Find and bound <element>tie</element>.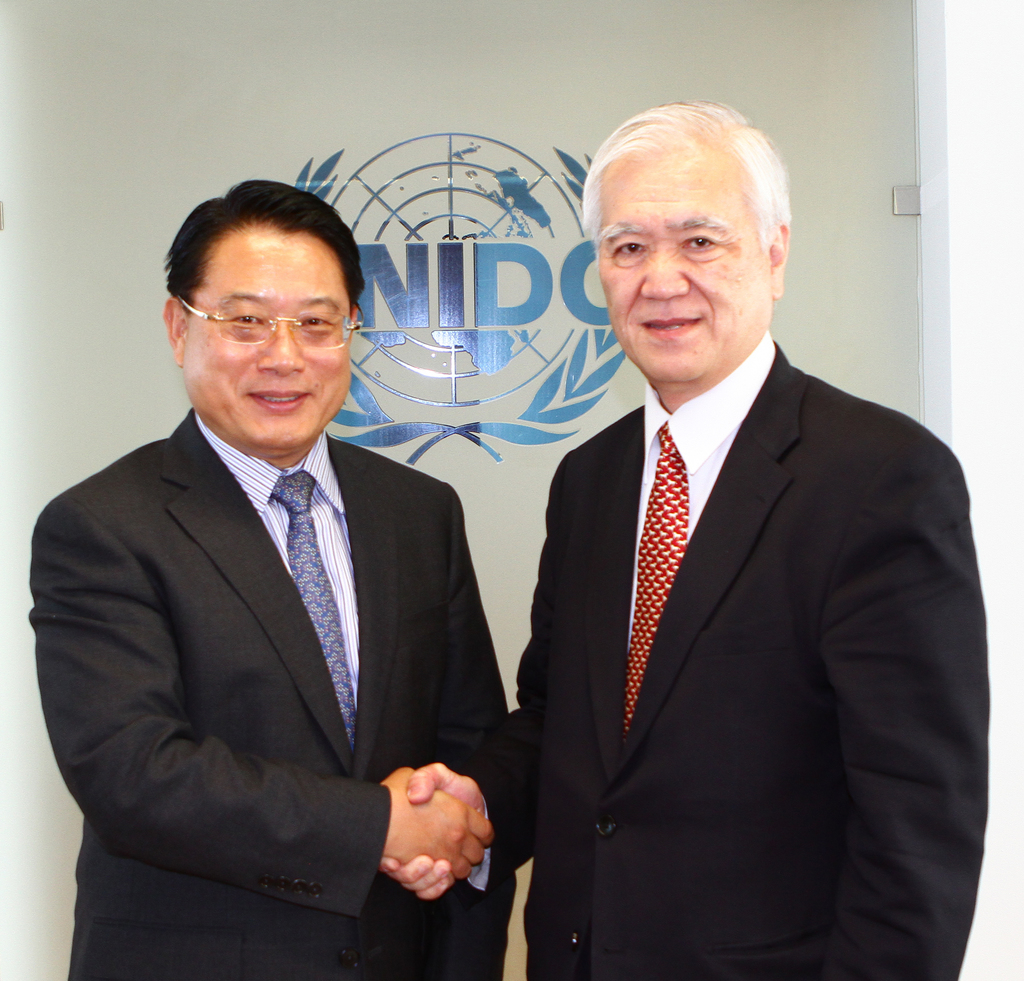
Bound: 624,421,691,740.
